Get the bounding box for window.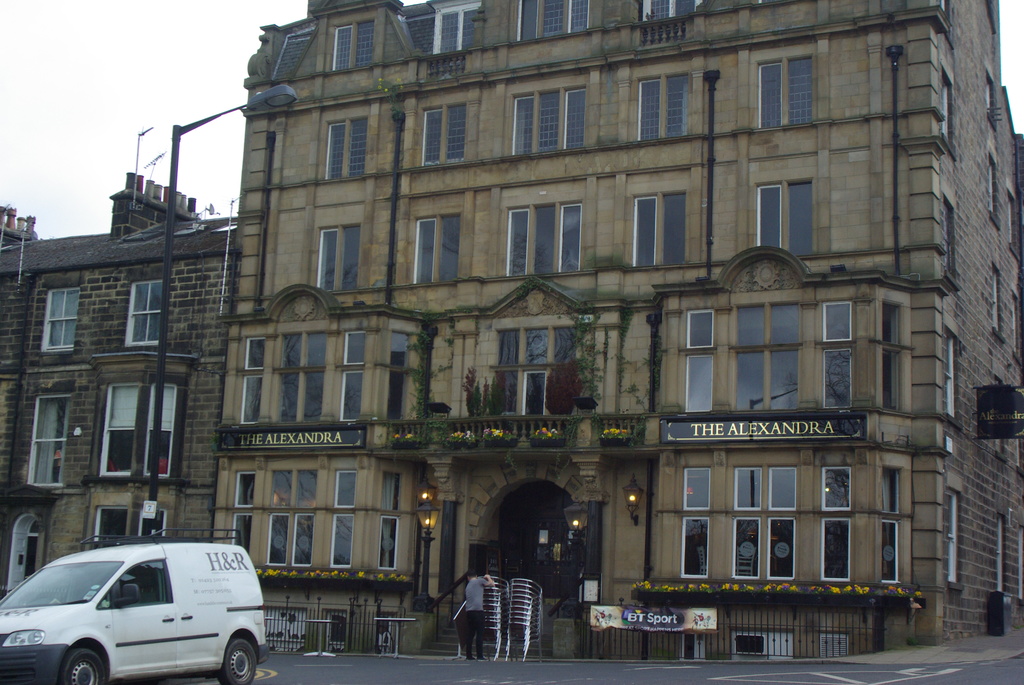
685:471:708:510.
